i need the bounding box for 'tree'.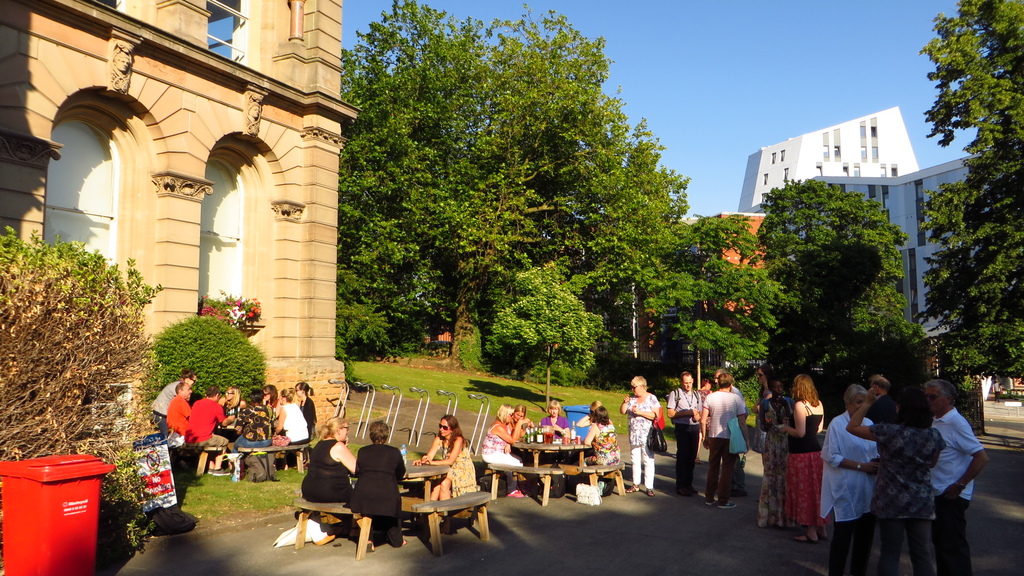
Here it is: 746/170/925/374.
